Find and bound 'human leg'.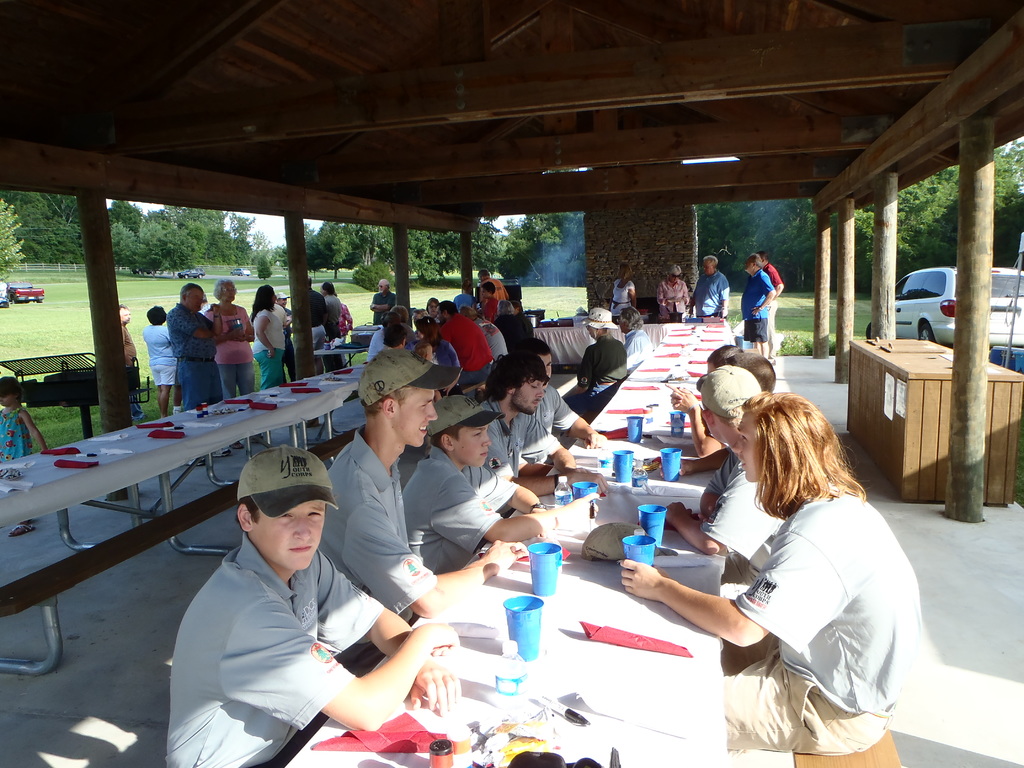
Bound: box(149, 361, 163, 408).
